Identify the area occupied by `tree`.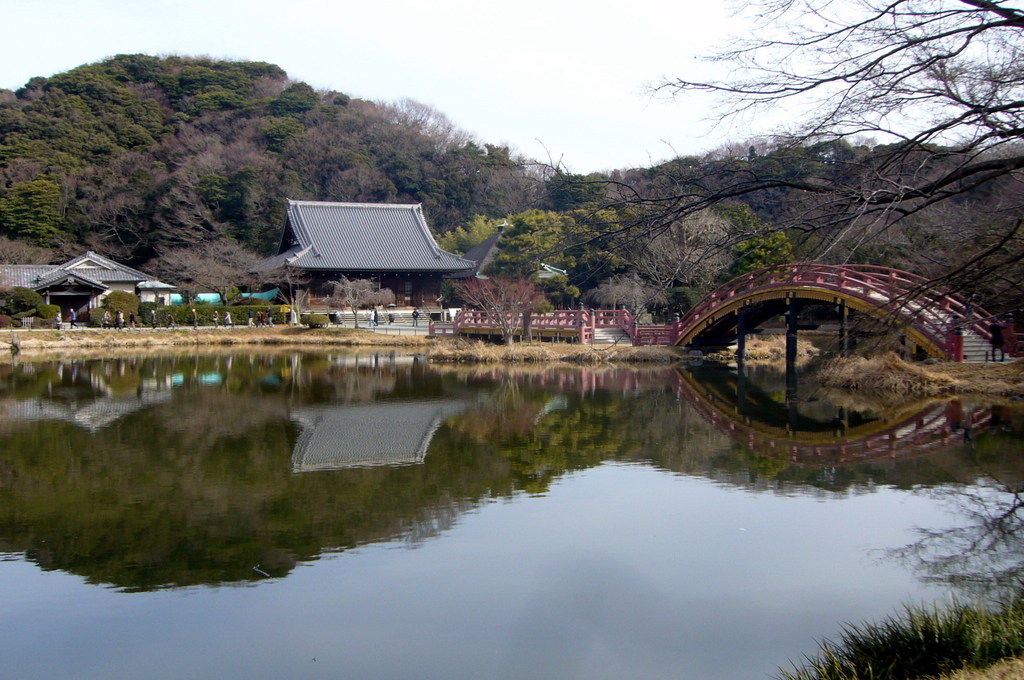
Area: detection(320, 275, 394, 333).
